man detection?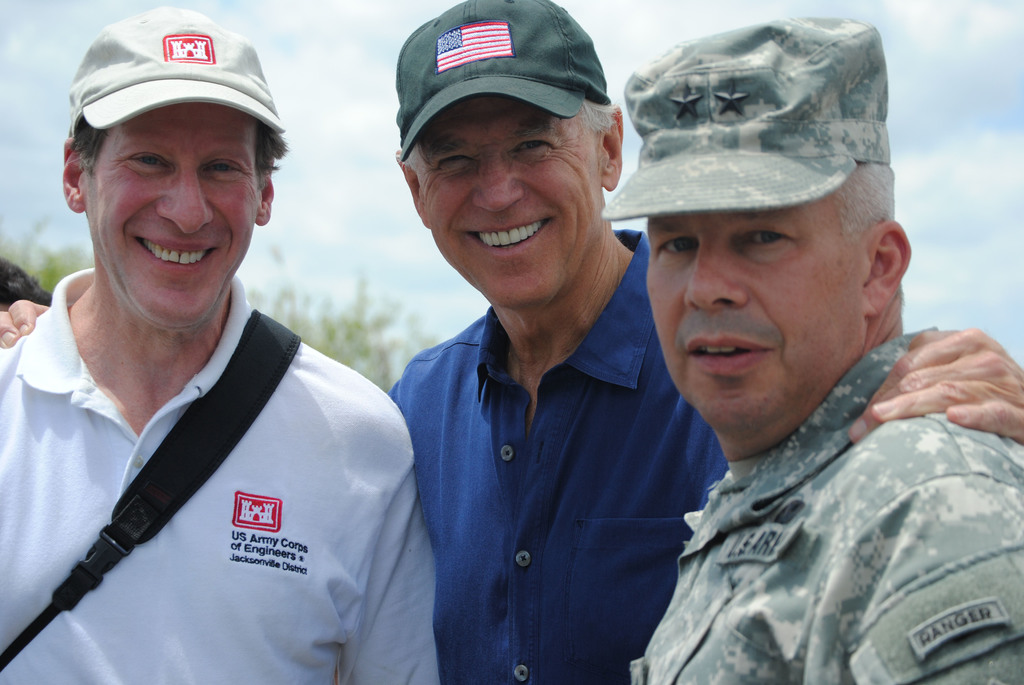
rect(0, 5, 447, 684)
